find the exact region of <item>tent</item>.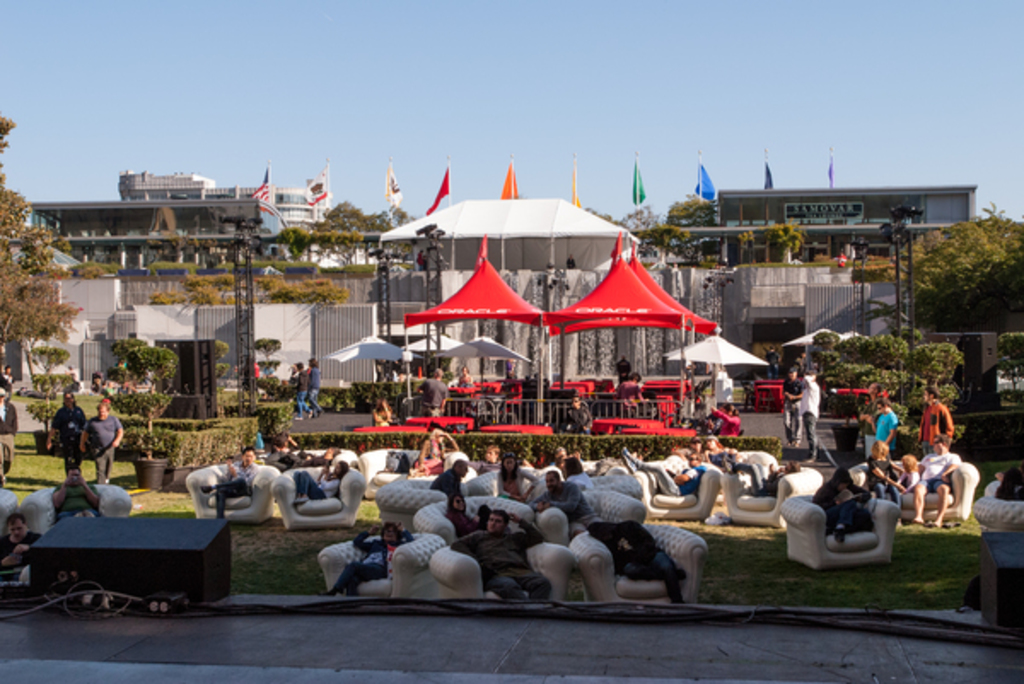
Exact region: x1=681, y1=312, x2=720, y2=483.
